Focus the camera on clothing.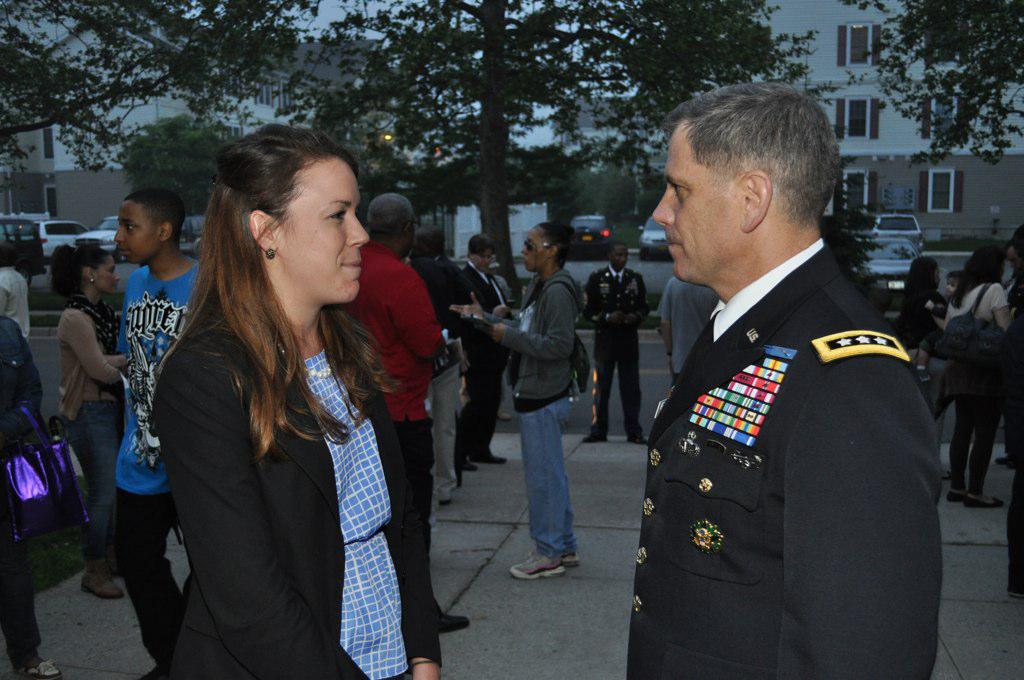
Focus region: region(617, 231, 959, 679).
